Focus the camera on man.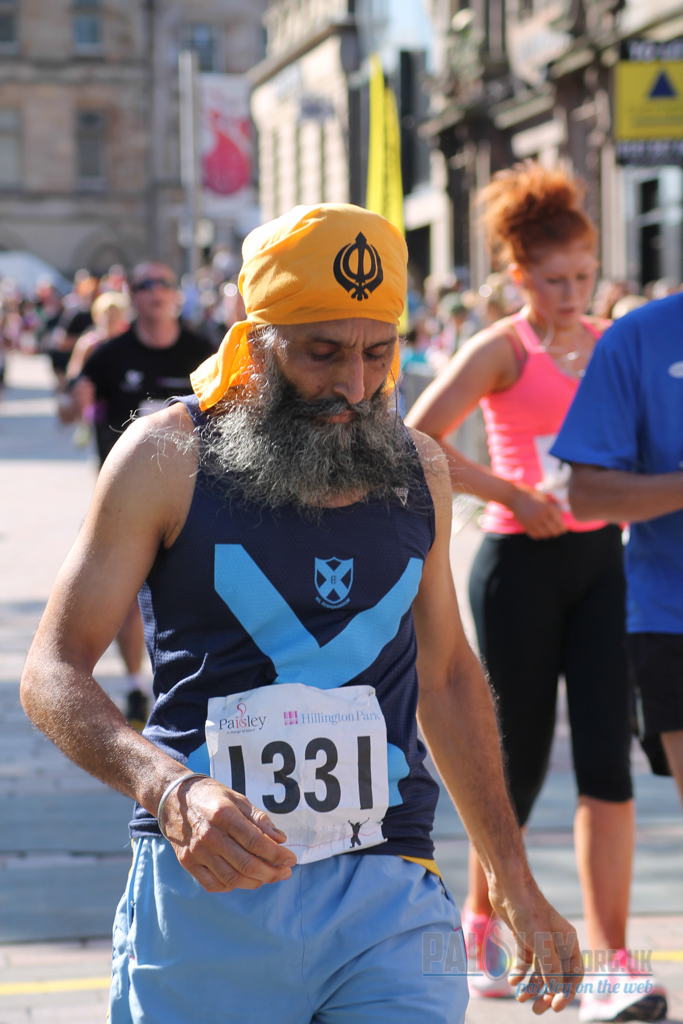
Focus region: x1=441 y1=293 x2=488 y2=453.
